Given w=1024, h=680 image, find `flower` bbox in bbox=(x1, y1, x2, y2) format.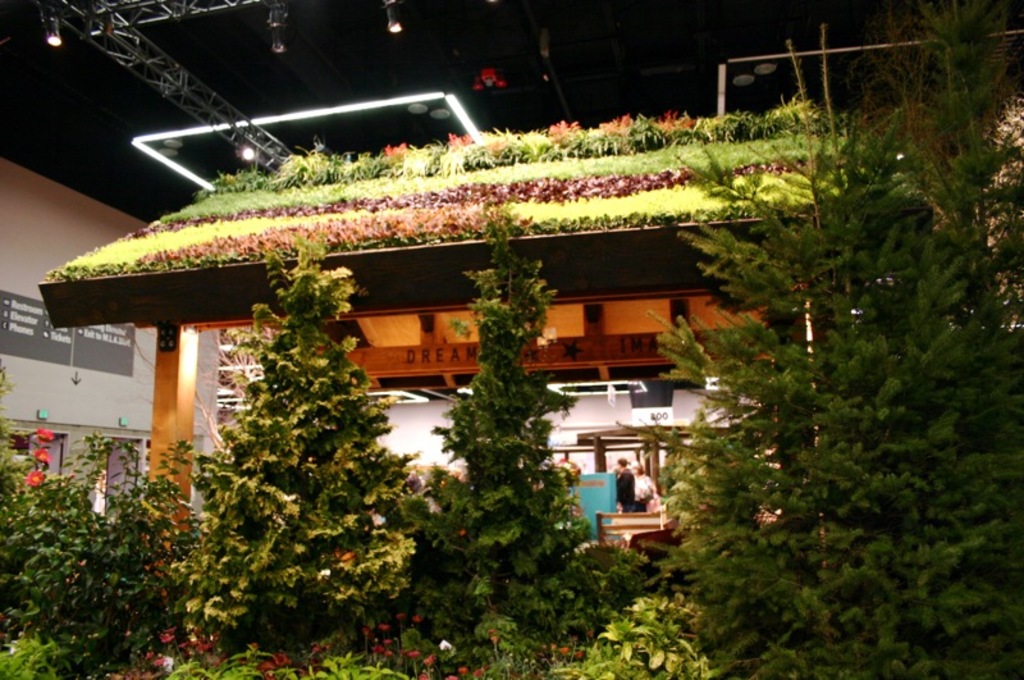
bbox=(32, 444, 50, 465).
